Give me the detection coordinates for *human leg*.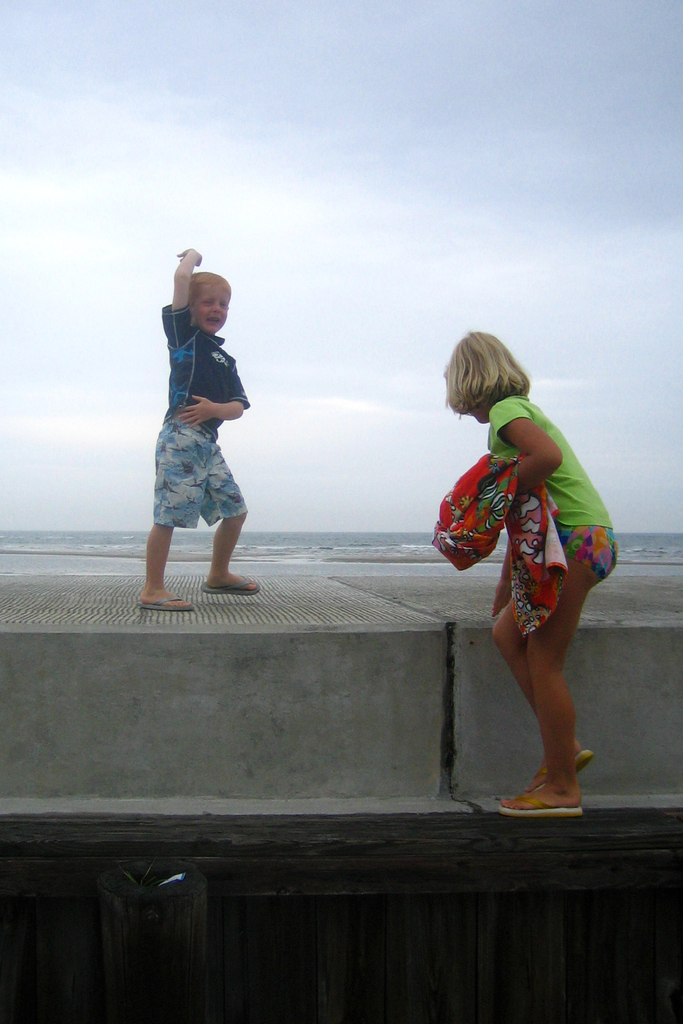
locate(490, 571, 602, 811).
